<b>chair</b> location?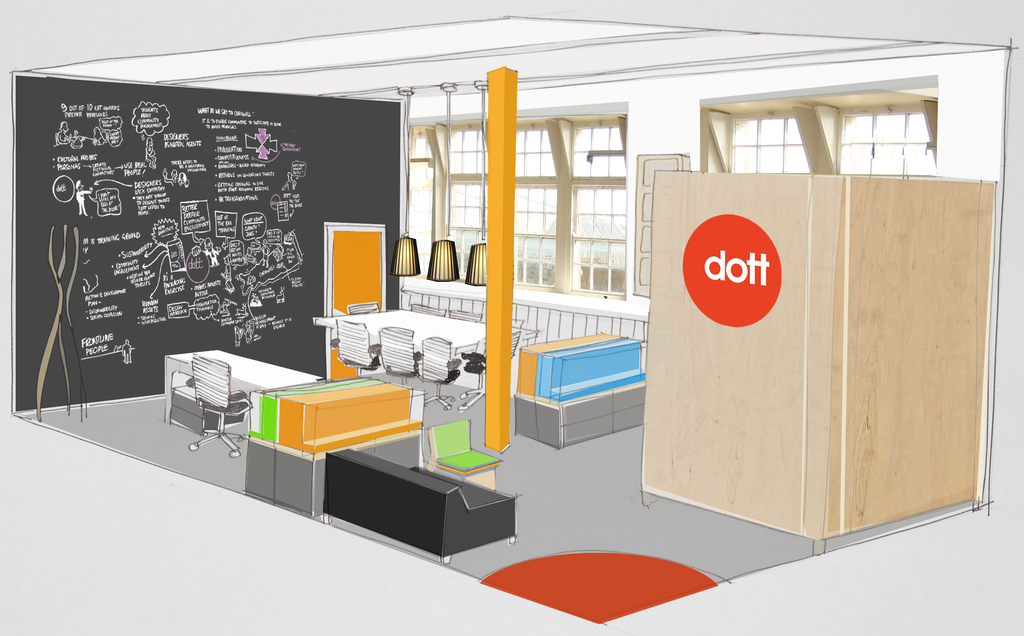
(458,328,518,409)
